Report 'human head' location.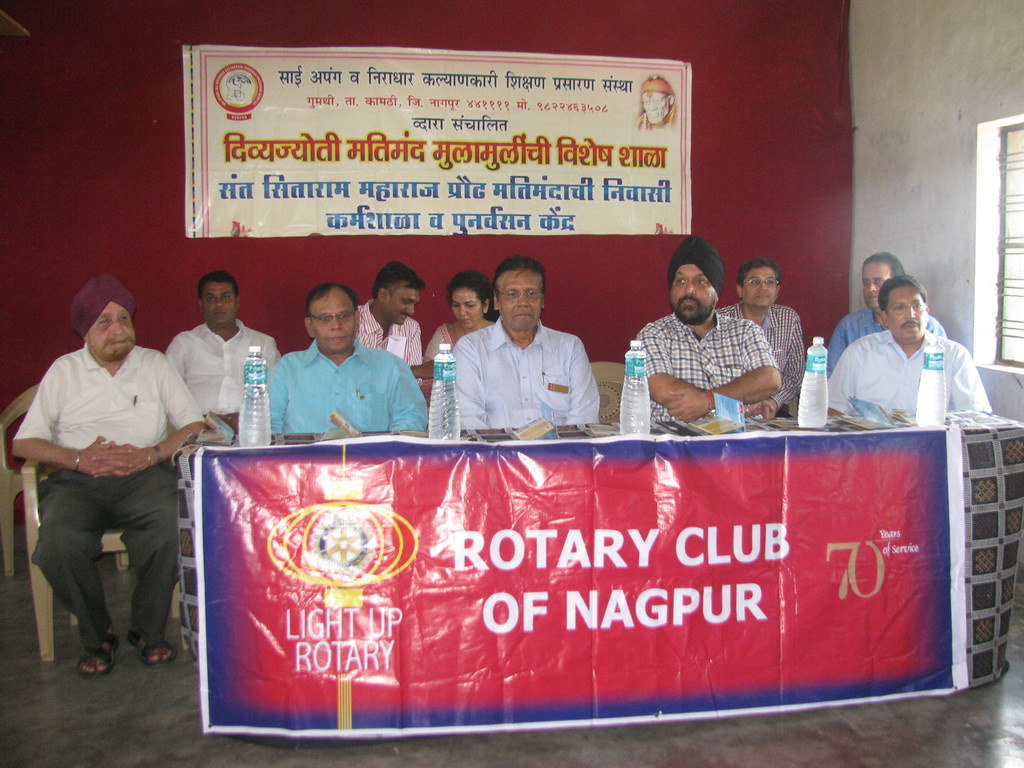
Report: [298, 285, 358, 355].
